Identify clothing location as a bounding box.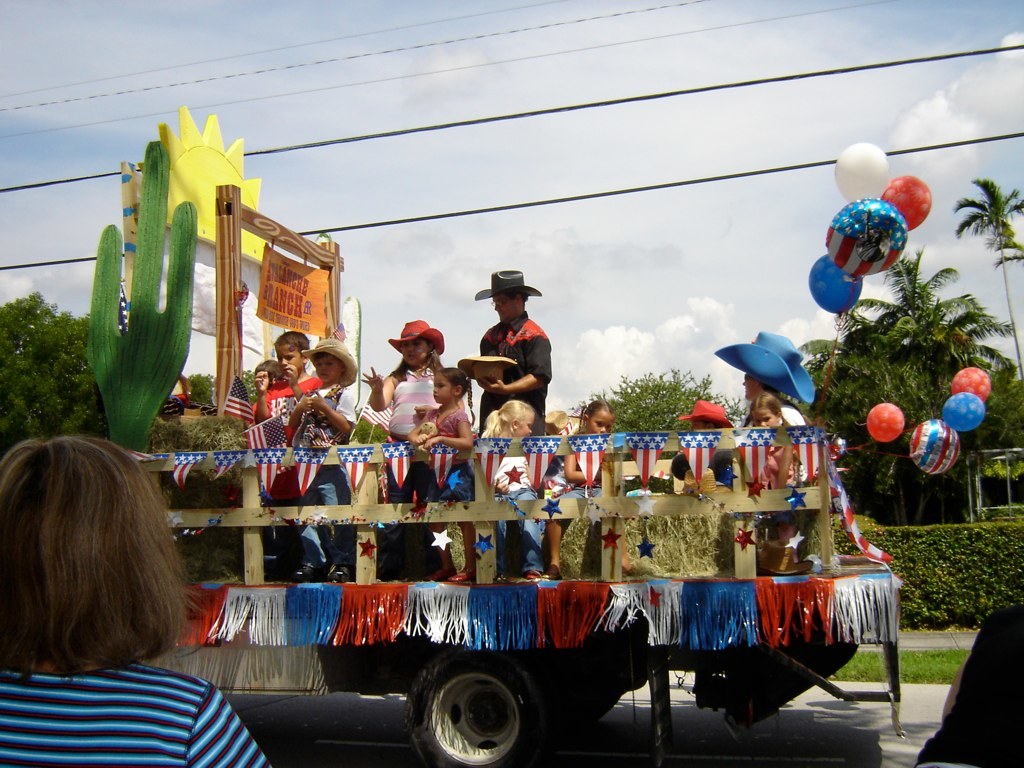
[x1=544, y1=432, x2=617, y2=513].
